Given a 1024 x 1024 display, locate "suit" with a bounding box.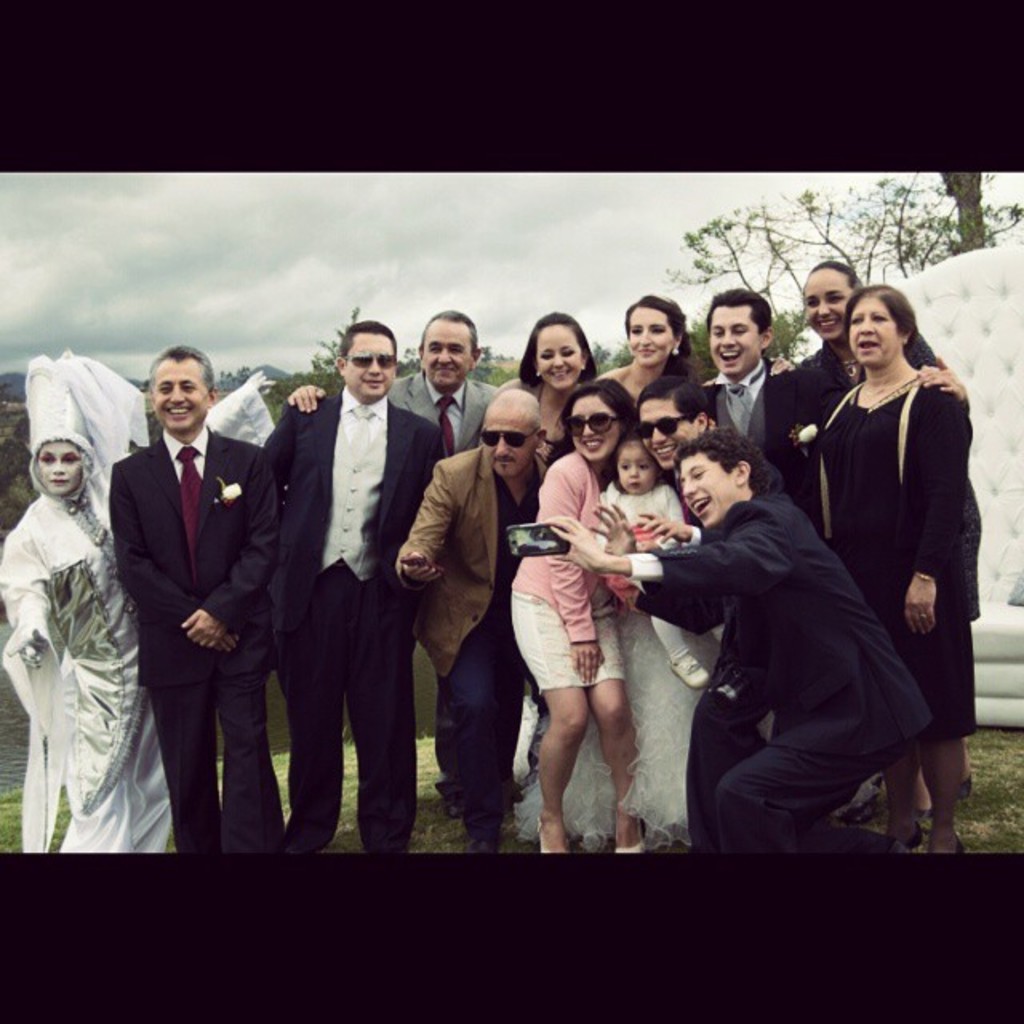
Located: 699 352 835 526.
